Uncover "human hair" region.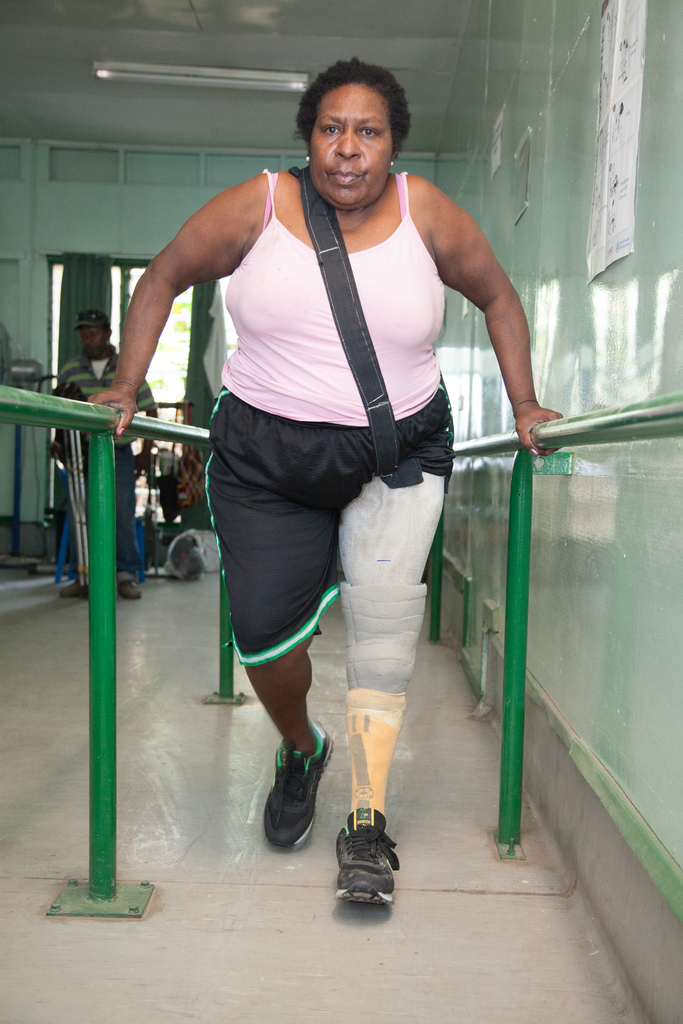
Uncovered: (x1=294, y1=62, x2=407, y2=143).
